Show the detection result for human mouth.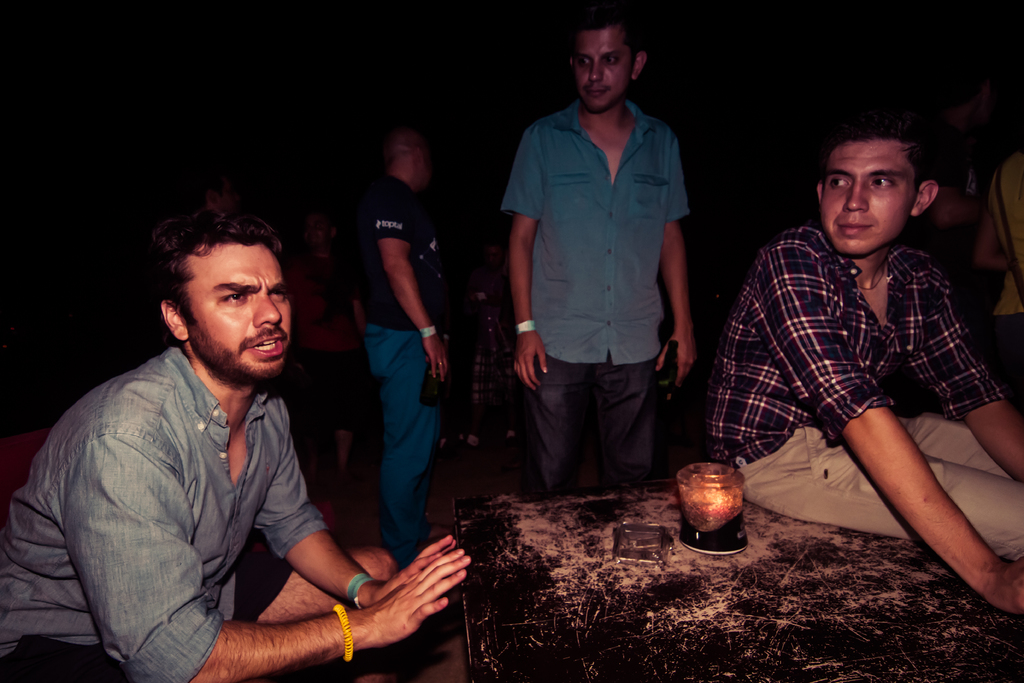
left=586, top=89, right=614, bottom=92.
